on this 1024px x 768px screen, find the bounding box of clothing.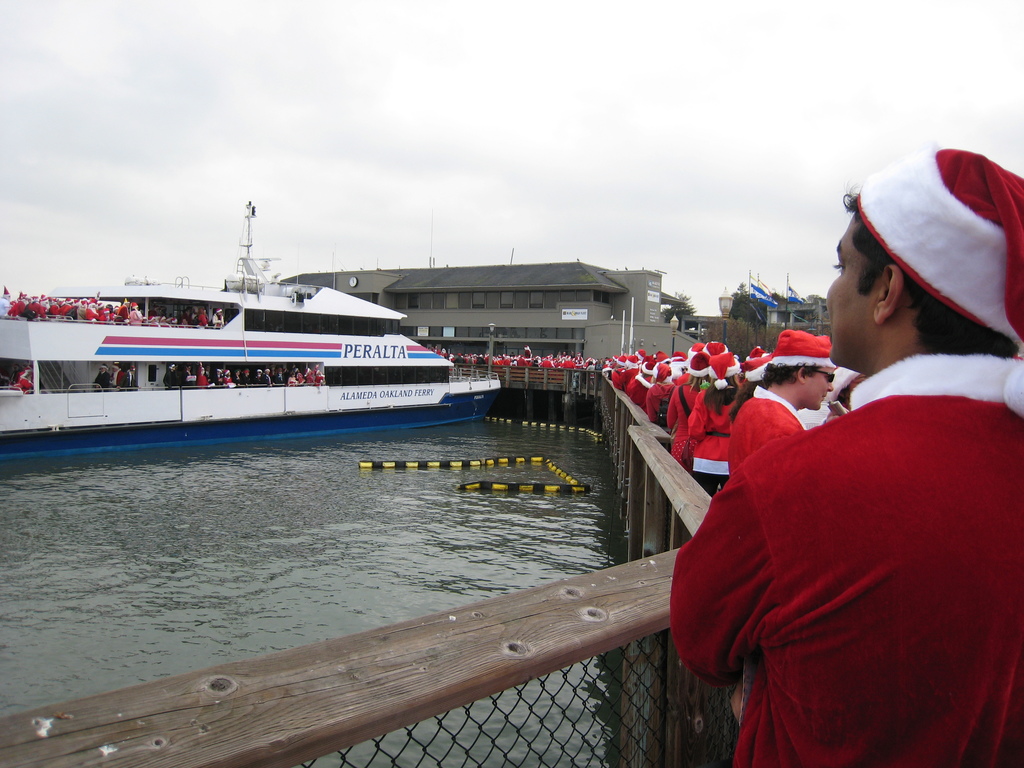
Bounding box: [727,388,812,478].
